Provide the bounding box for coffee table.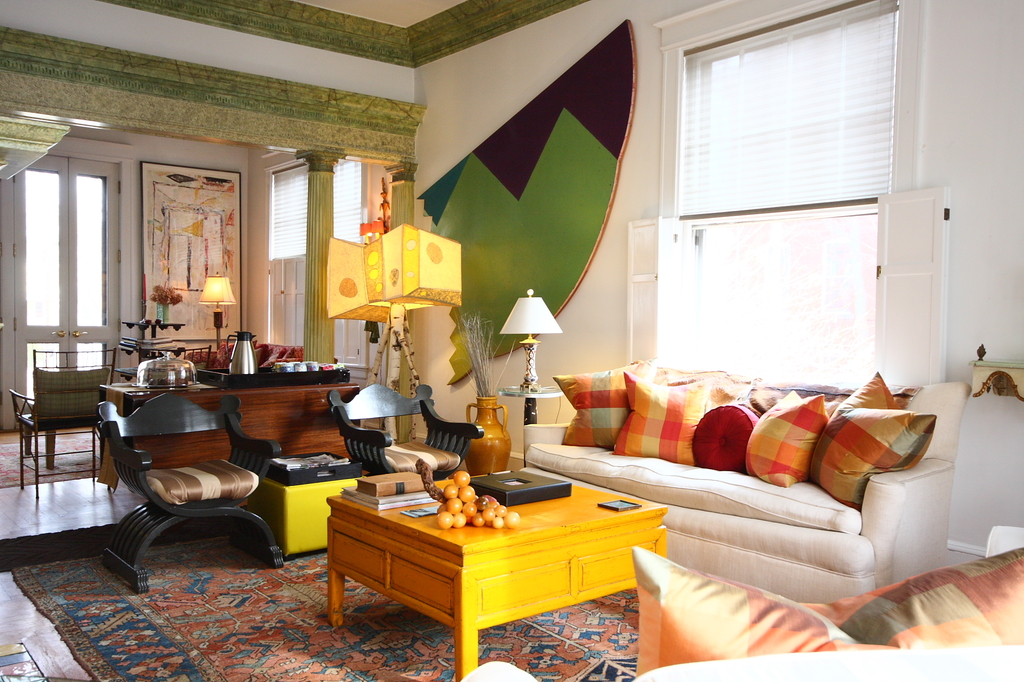
rect(329, 471, 668, 660).
